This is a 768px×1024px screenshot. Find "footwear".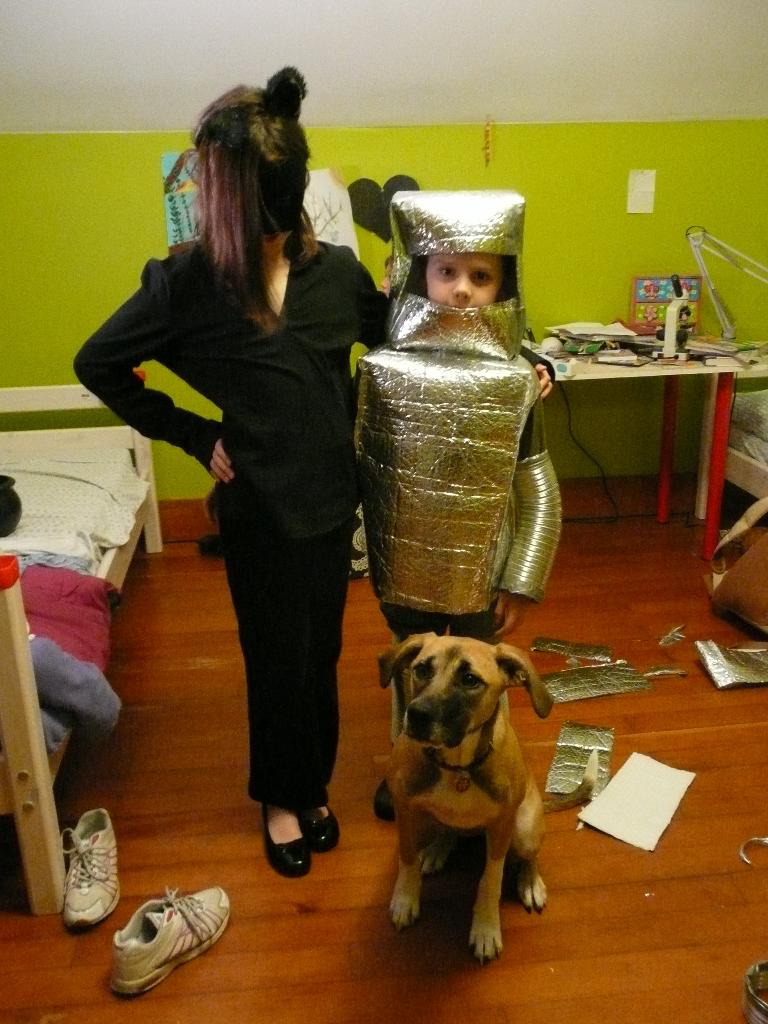
Bounding box: [left=108, top=883, right=231, bottom=984].
